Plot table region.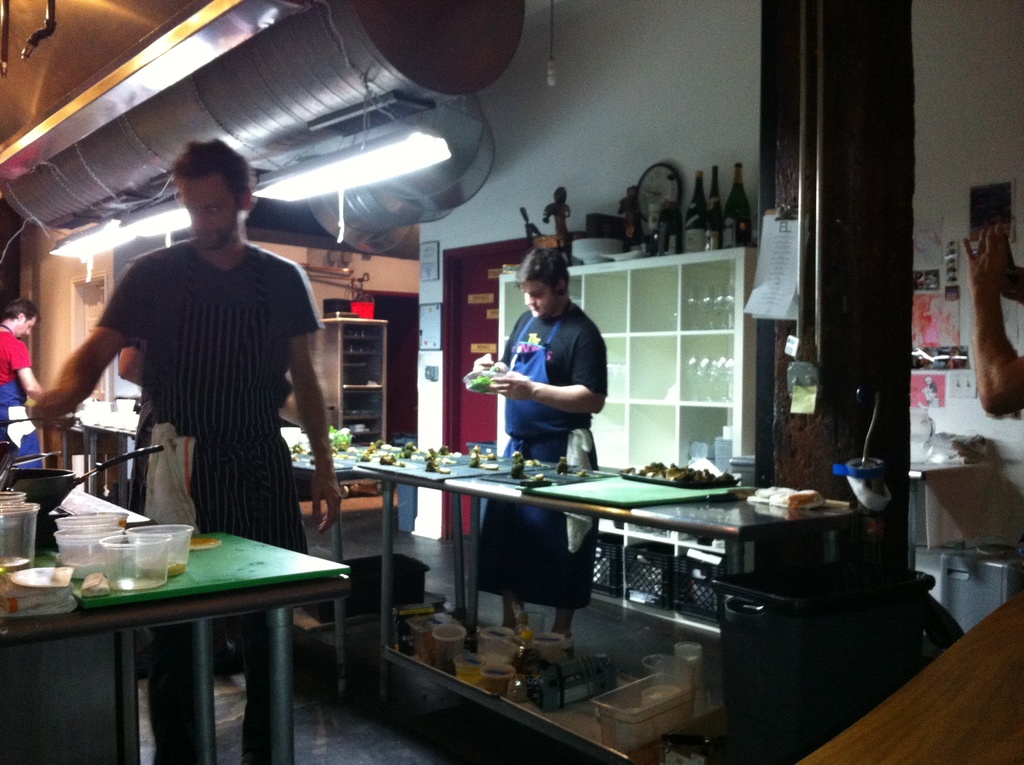
Plotted at 351 448 547 643.
